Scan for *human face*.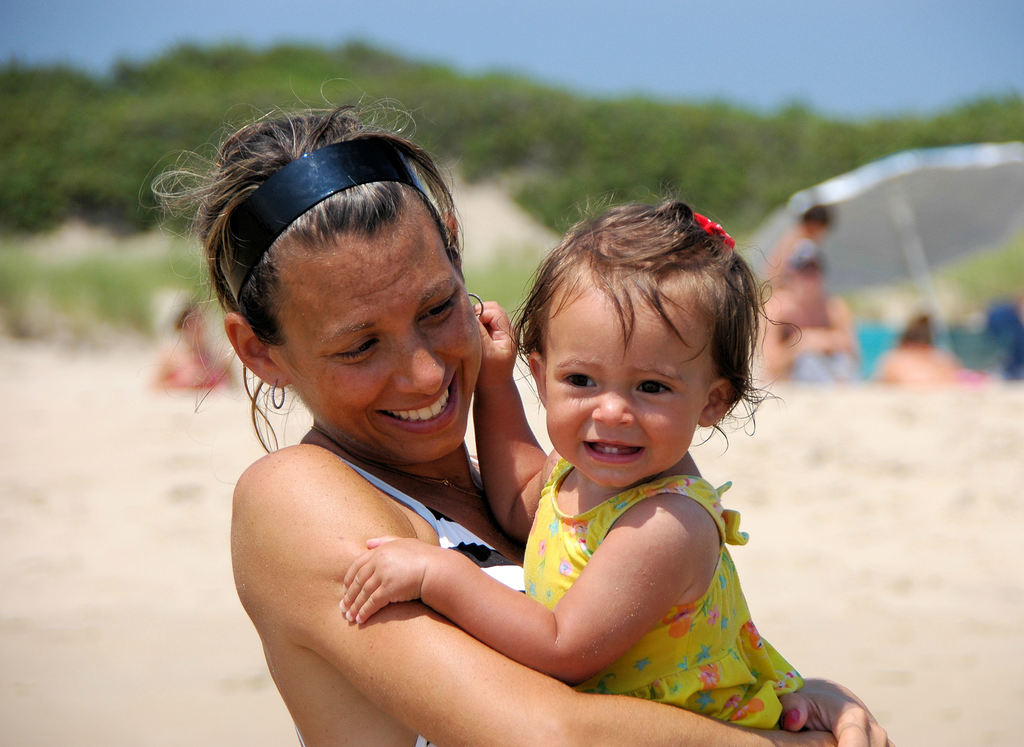
Scan result: rect(544, 264, 716, 490).
